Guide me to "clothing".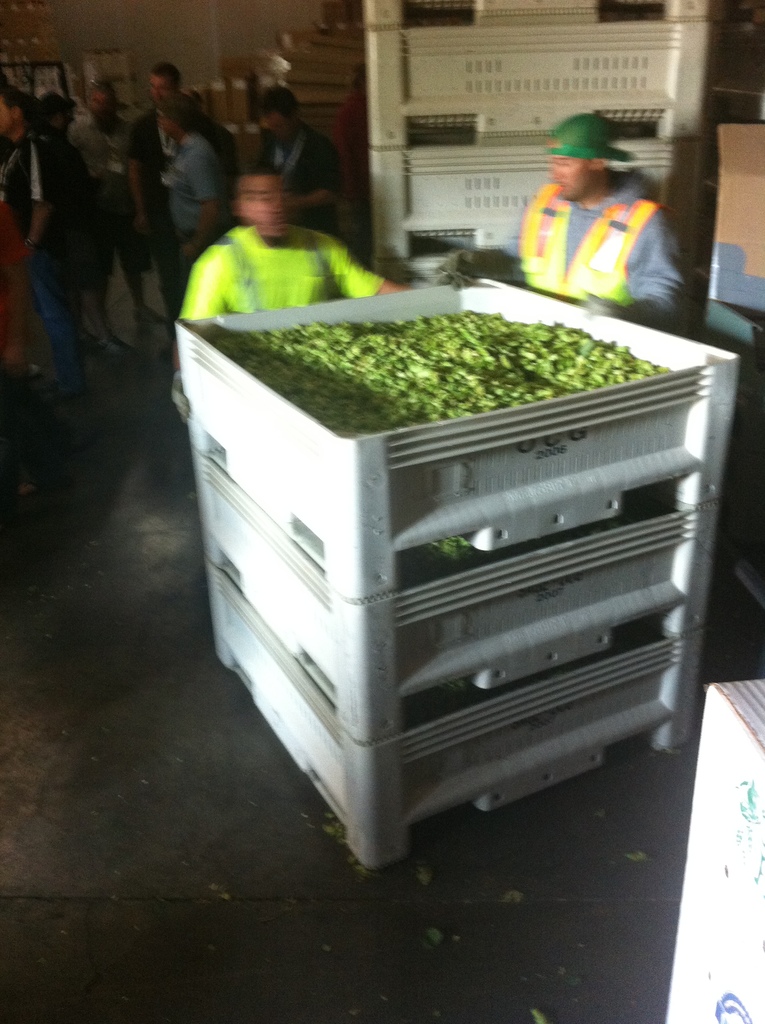
Guidance: 257:115:339:197.
